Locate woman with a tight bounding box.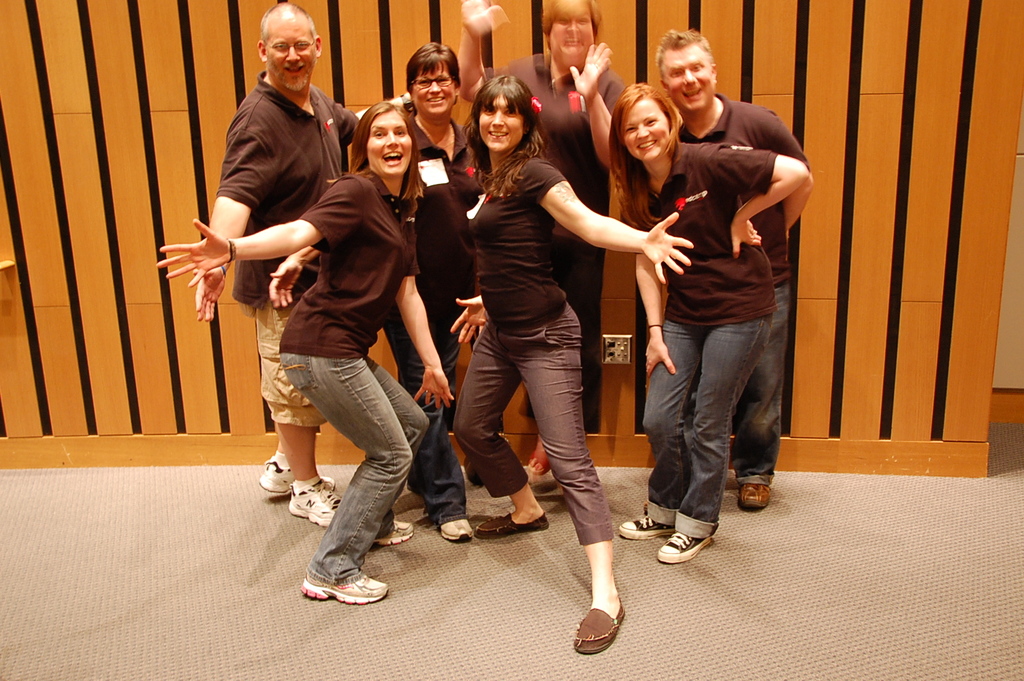
detection(603, 88, 803, 563).
